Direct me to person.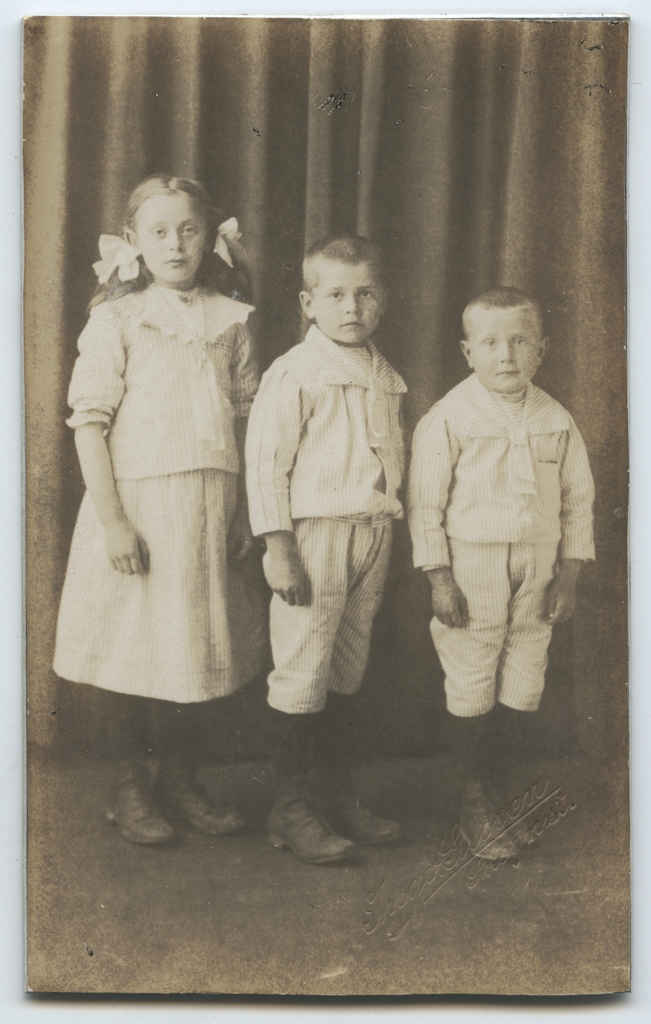
Direction: (x1=241, y1=237, x2=403, y2=867).
